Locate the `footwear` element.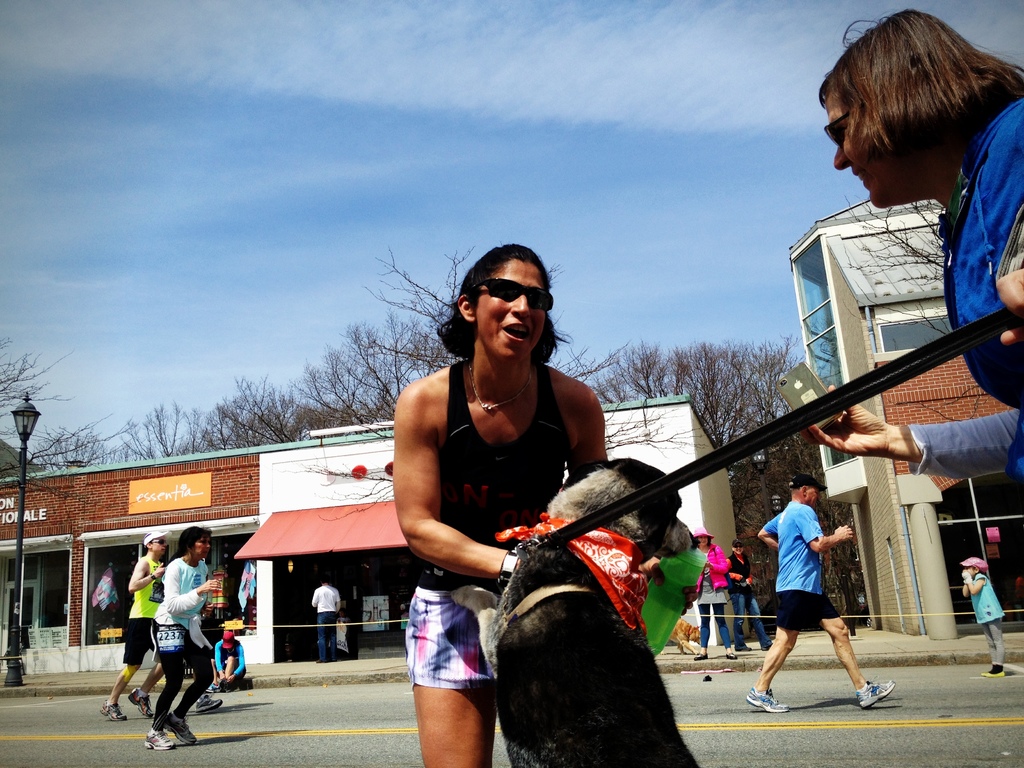
Element bbox: {"x1": 693, "y1": 648, "x2": 712, "y2": 662}.
